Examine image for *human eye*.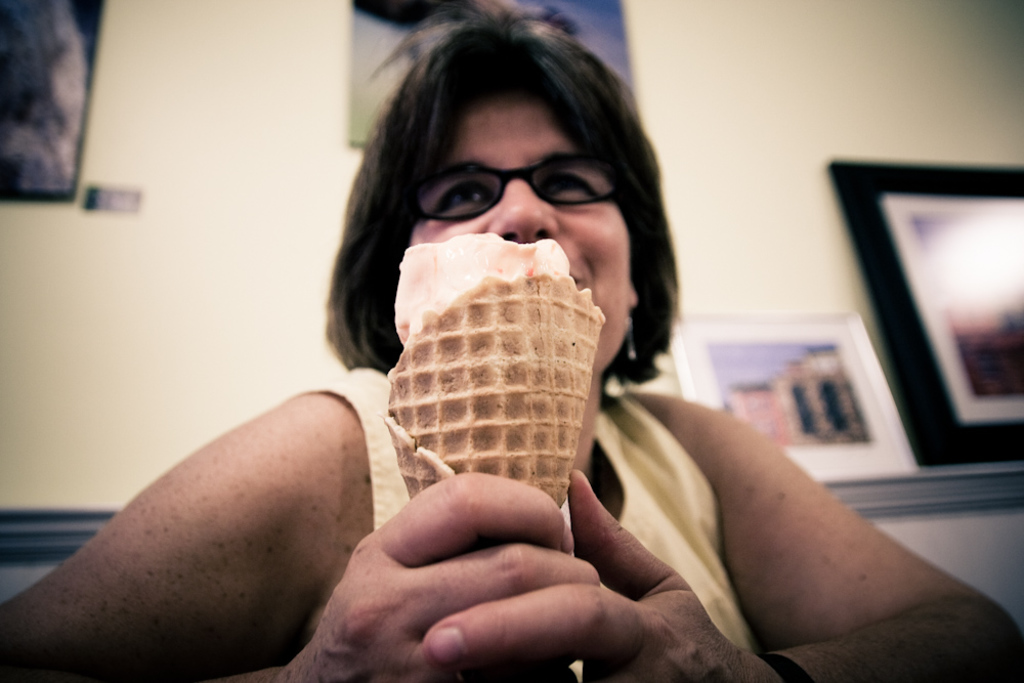
Examination result: 423:179:493:224.
